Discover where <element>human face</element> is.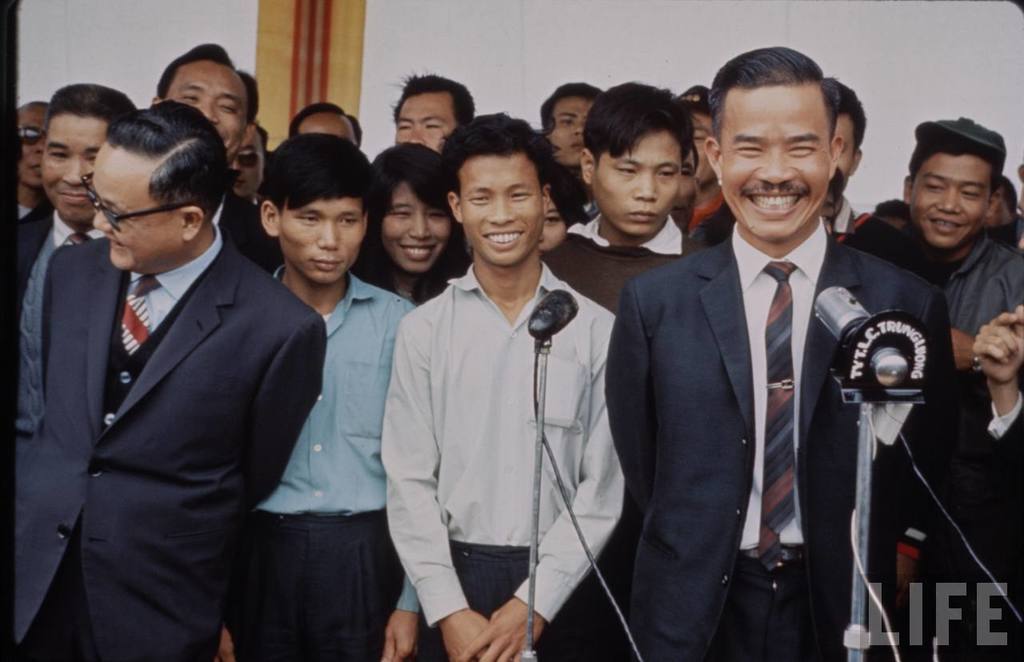
Discovered at [163, 58, 252, 149].
